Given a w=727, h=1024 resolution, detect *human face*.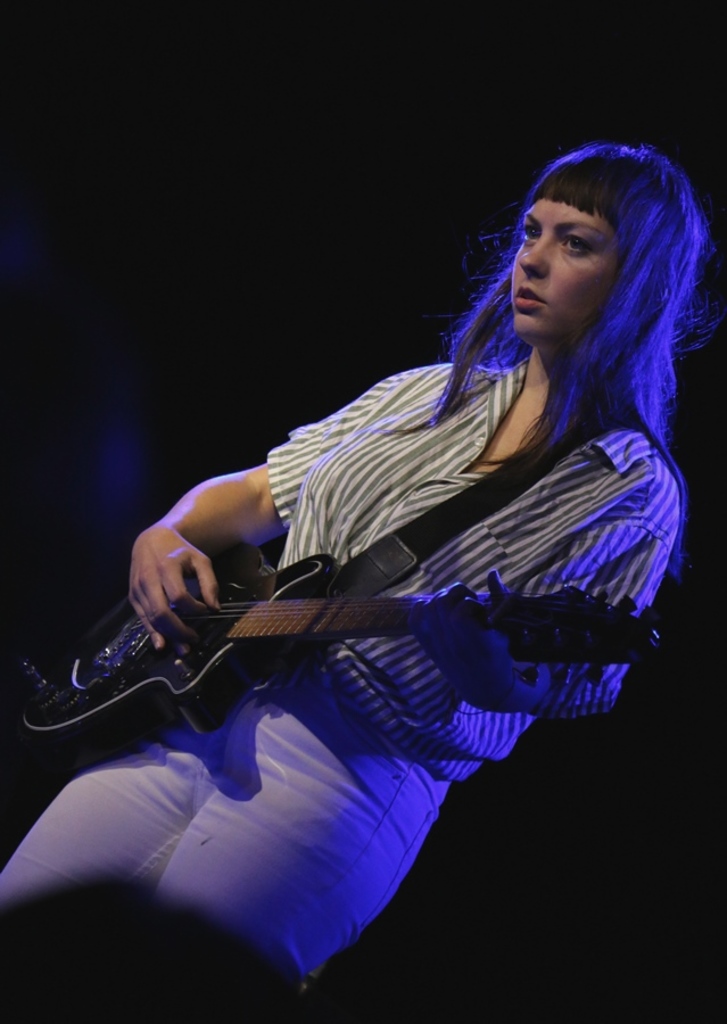
x1=506, y1=198, x2=616, y2=337.
